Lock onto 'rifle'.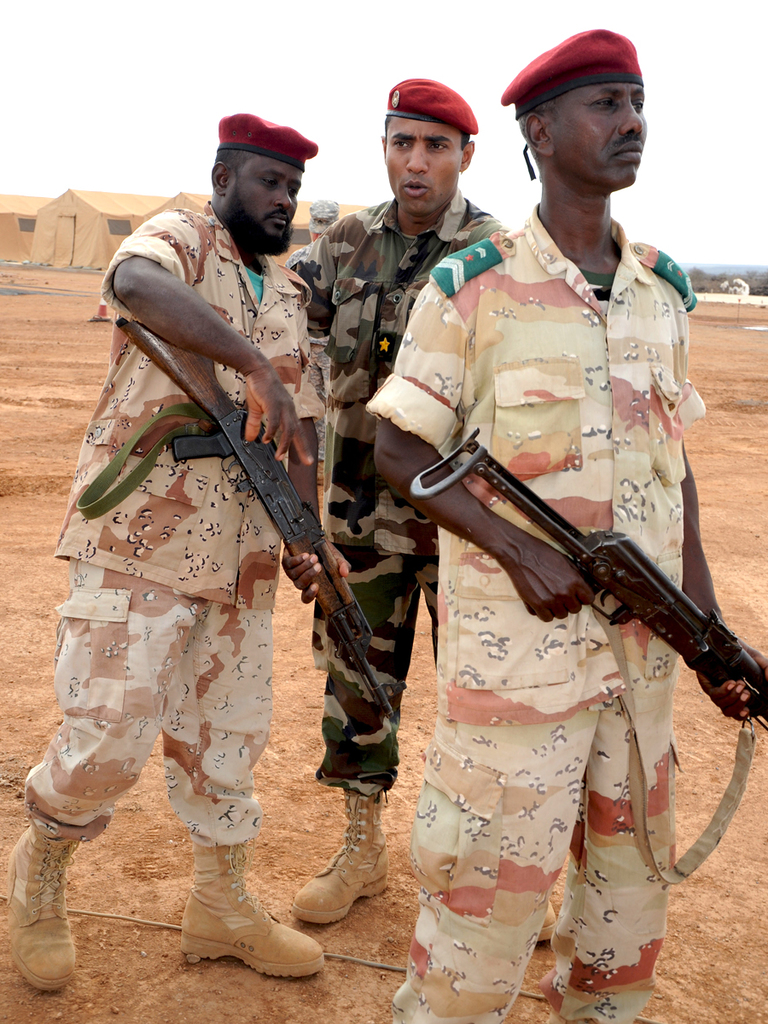
Locked: [left=406, top=419, right=767, bottom=734].
